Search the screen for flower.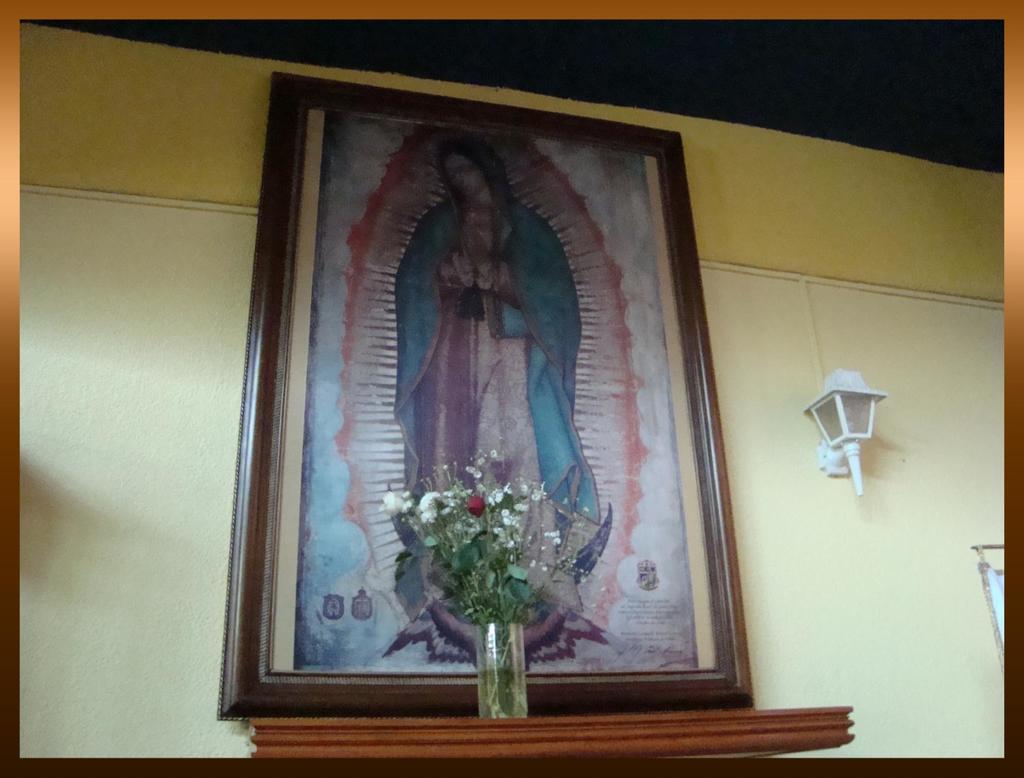
Found at region(468, 466, 483, 480).
